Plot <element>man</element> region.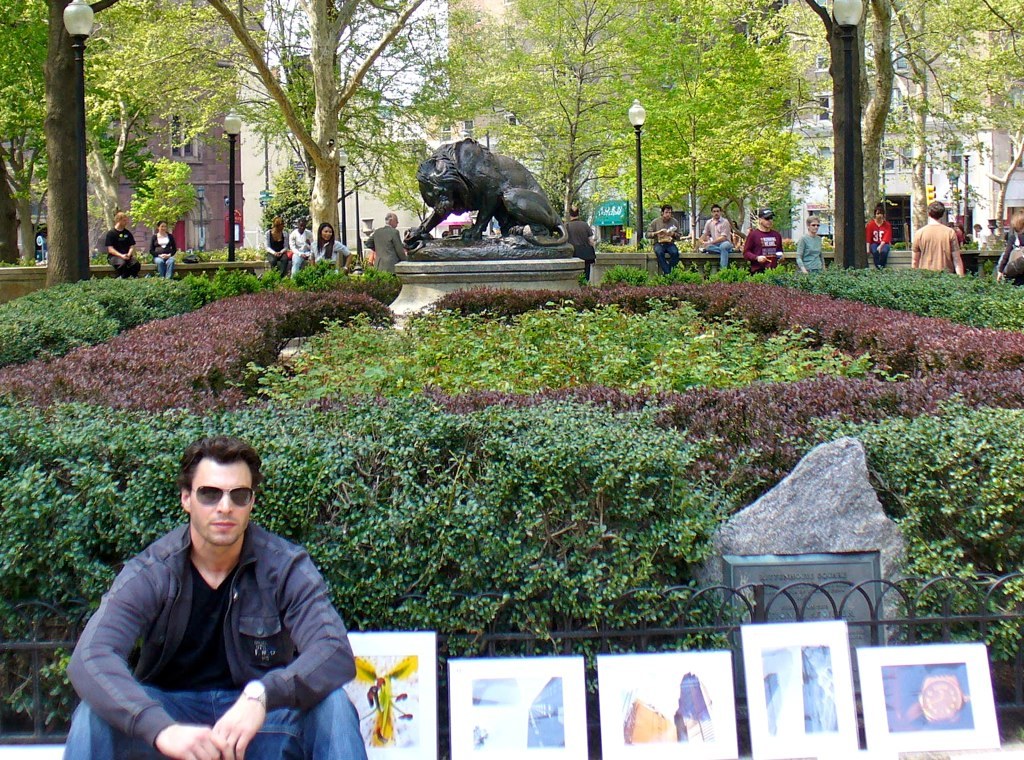
Plotted at box=[366, 214, 406, 282].
